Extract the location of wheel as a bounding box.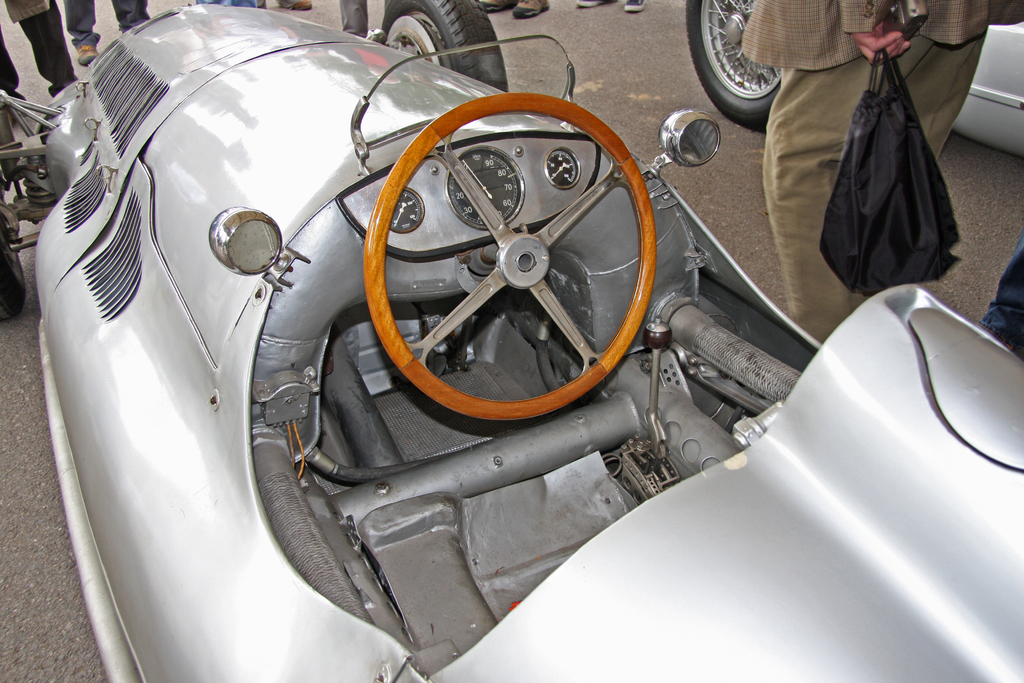
(371,0,509,99).
